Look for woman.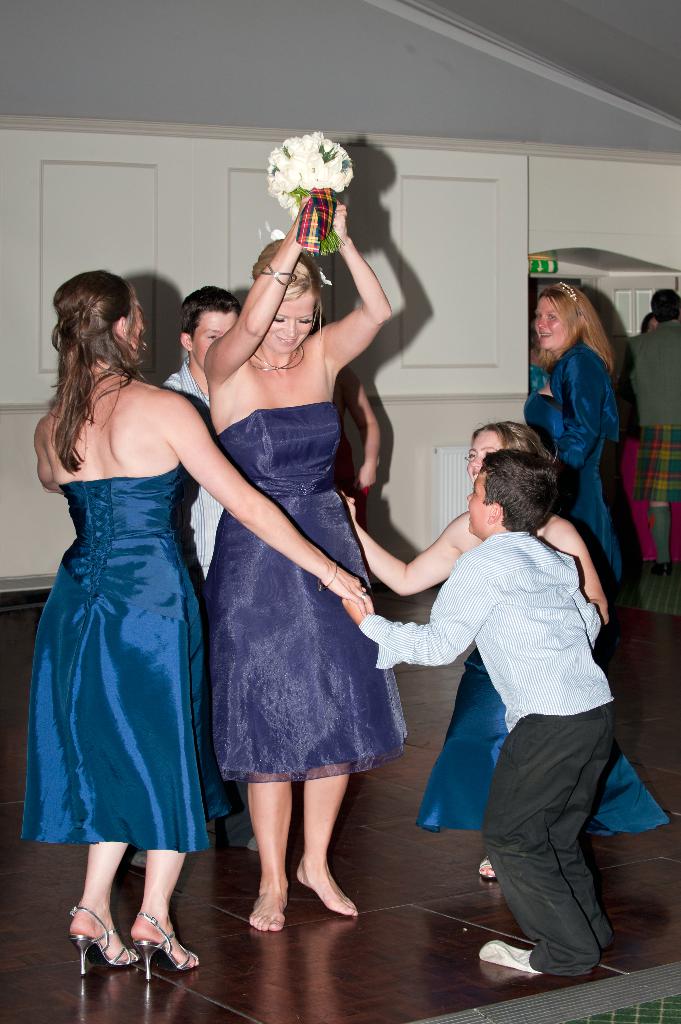
Found: {"left": 201, "top": 191, "right": 410, "bottom": 936}.
